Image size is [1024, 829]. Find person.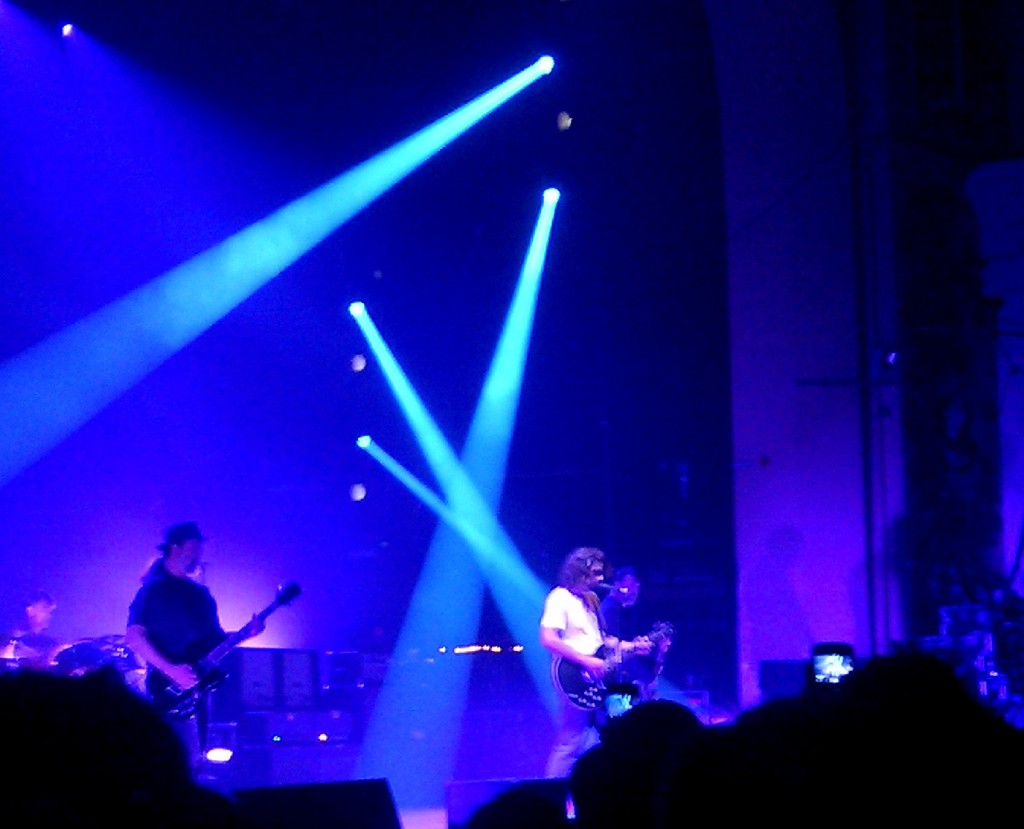
{"left": 120, "top": 511, "right": 273, "bottom": 768}.
